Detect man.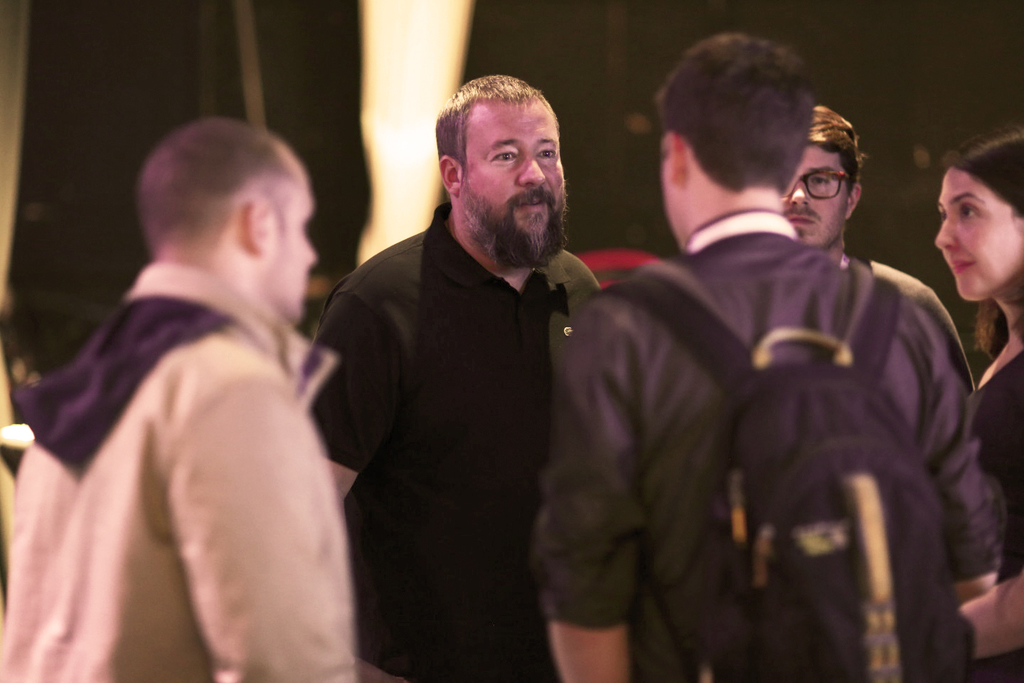
Detected at 774 104 985 450.
